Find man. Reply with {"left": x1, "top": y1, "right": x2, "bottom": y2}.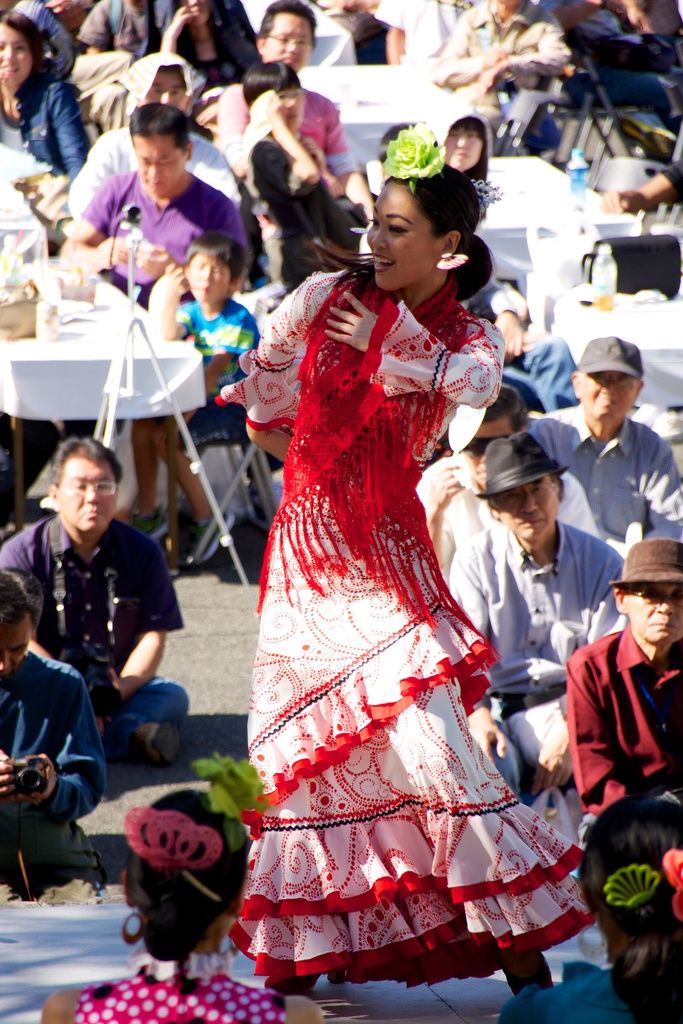
{"left": 0, "top": 435, "right": 192, "bottom": 764}.
